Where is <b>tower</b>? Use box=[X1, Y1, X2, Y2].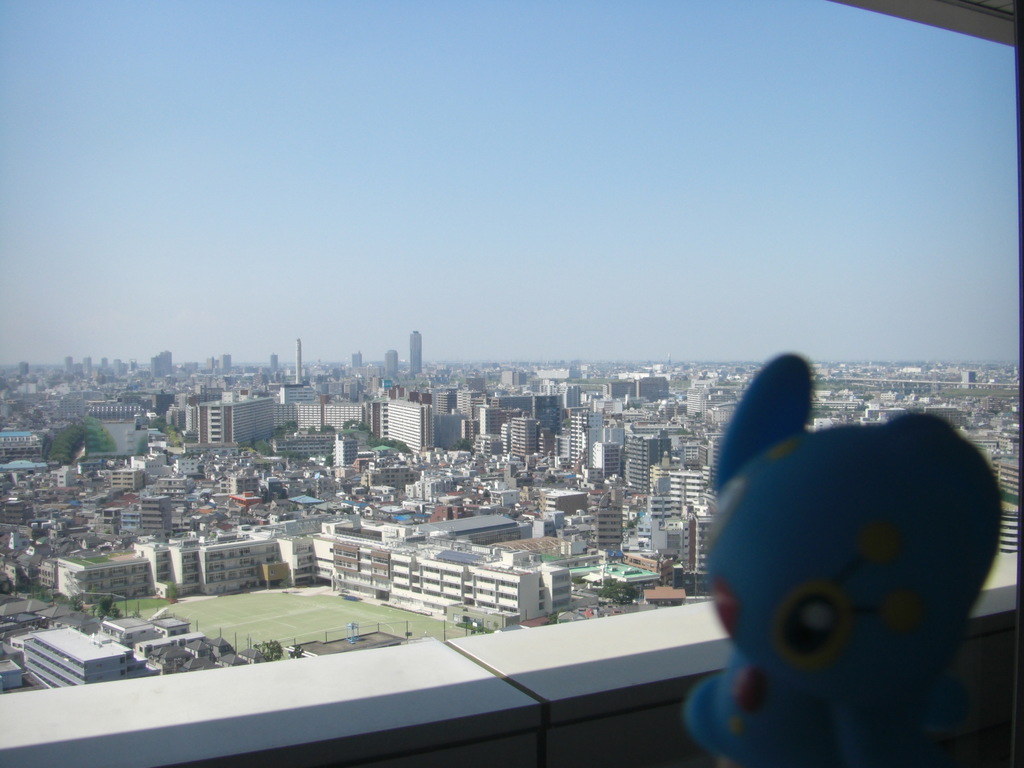
box=[497, 389, 535, 419].
